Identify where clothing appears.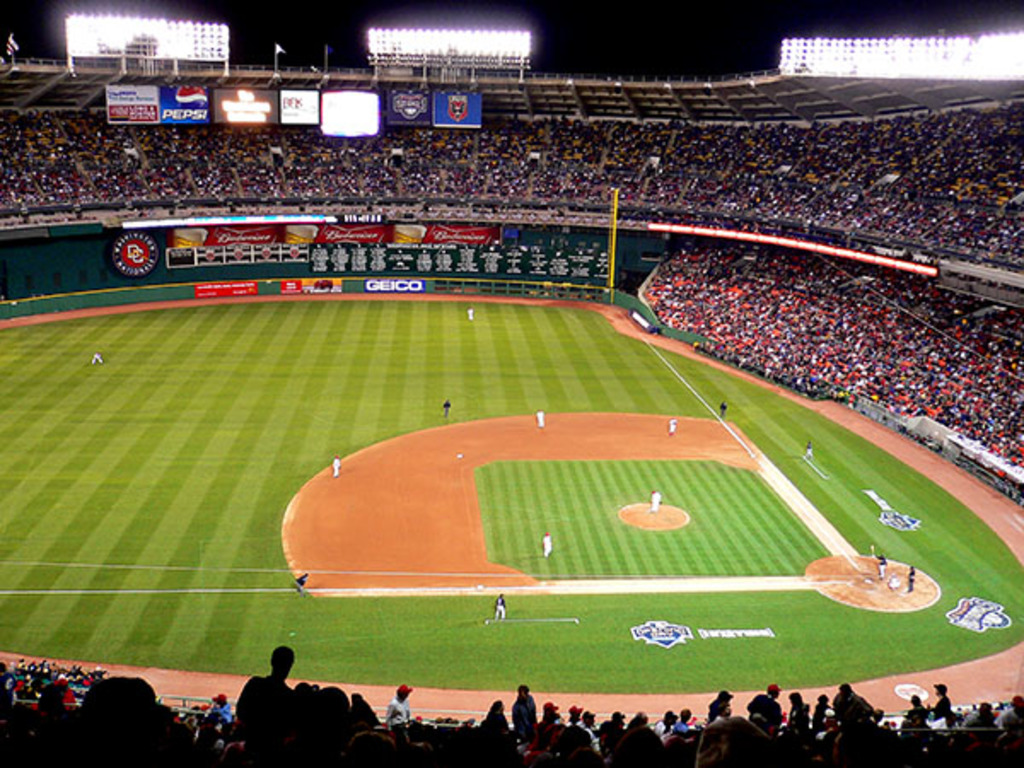
Appears at [left=877, top=556, right=884, bottom=577].
